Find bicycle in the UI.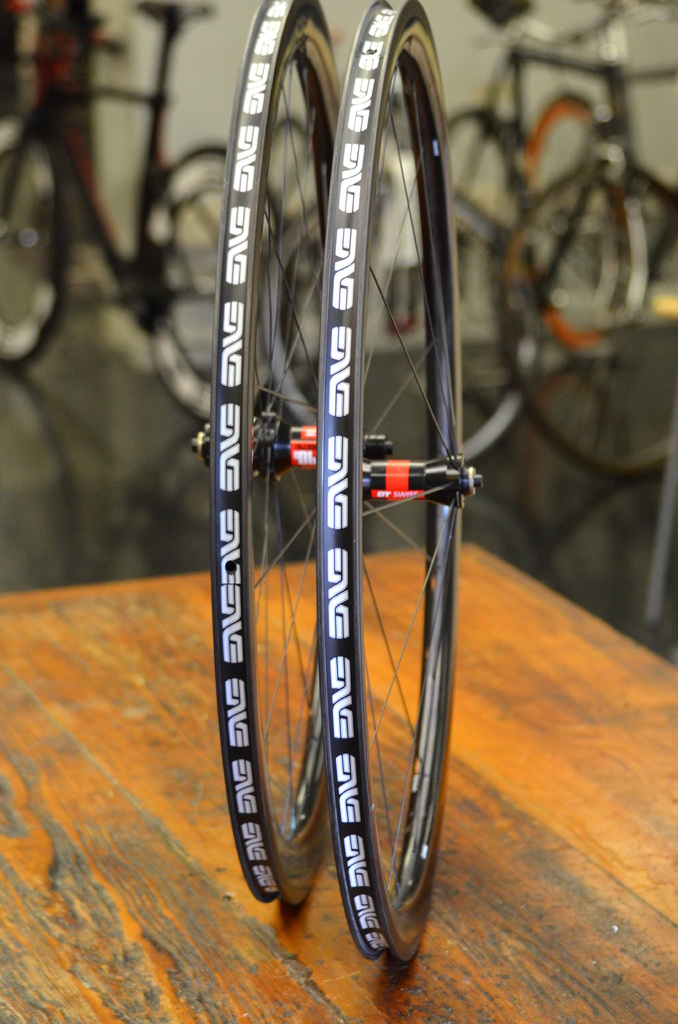
UI element at bbox(254, 0, 534, 454).
